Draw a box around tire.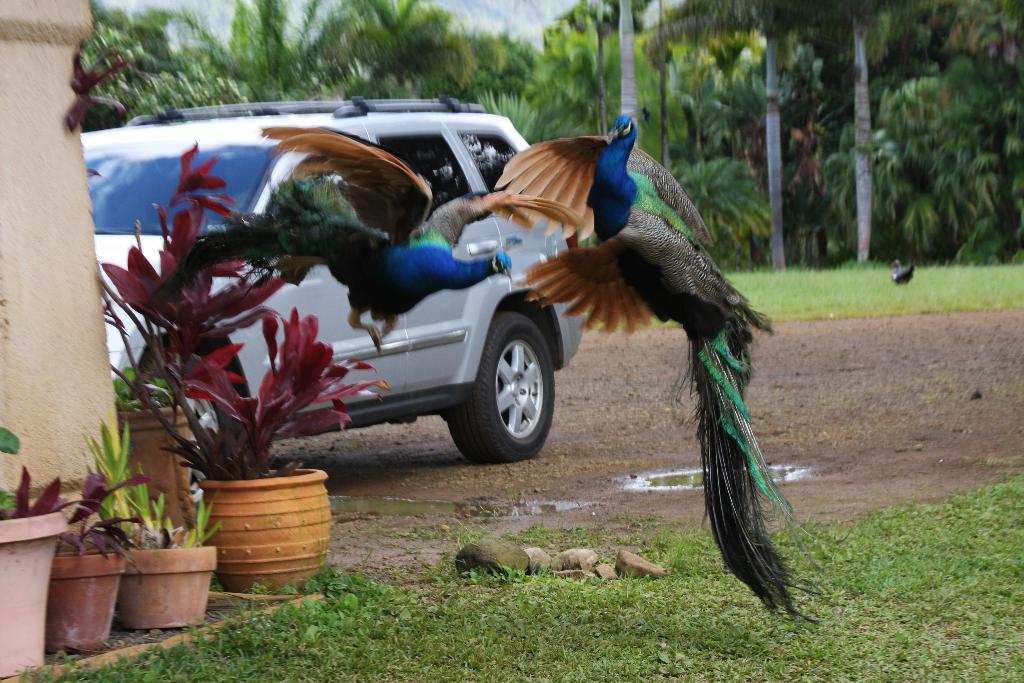
140/355/235/507.
